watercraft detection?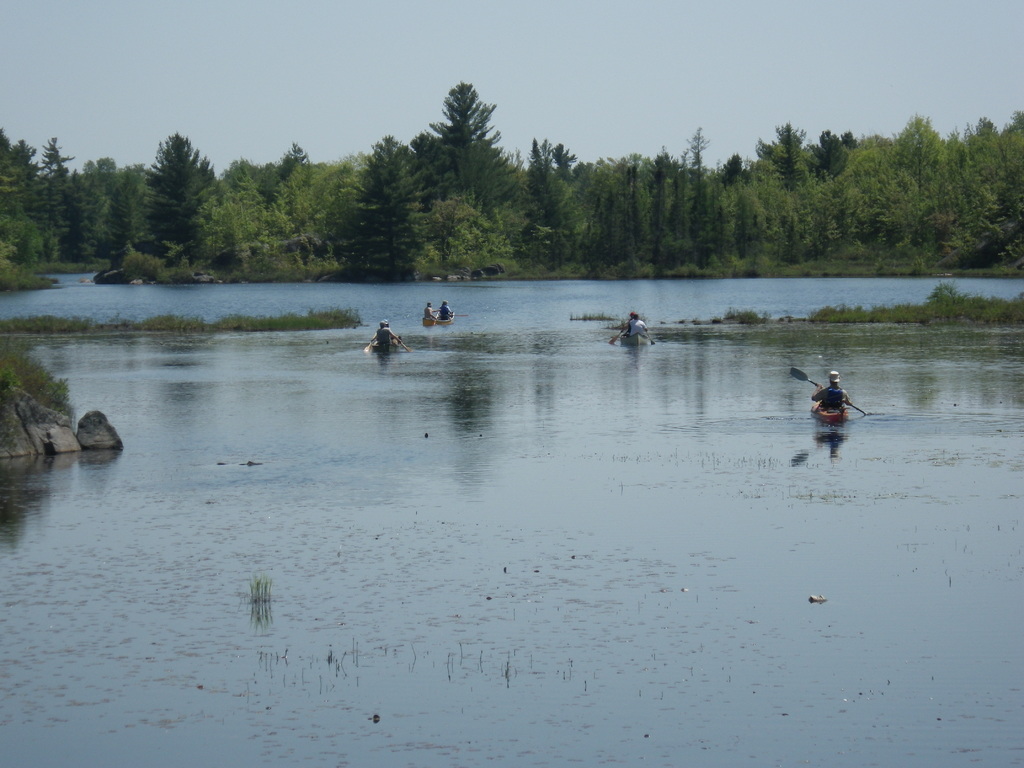
[620, 332, 646, 352]
